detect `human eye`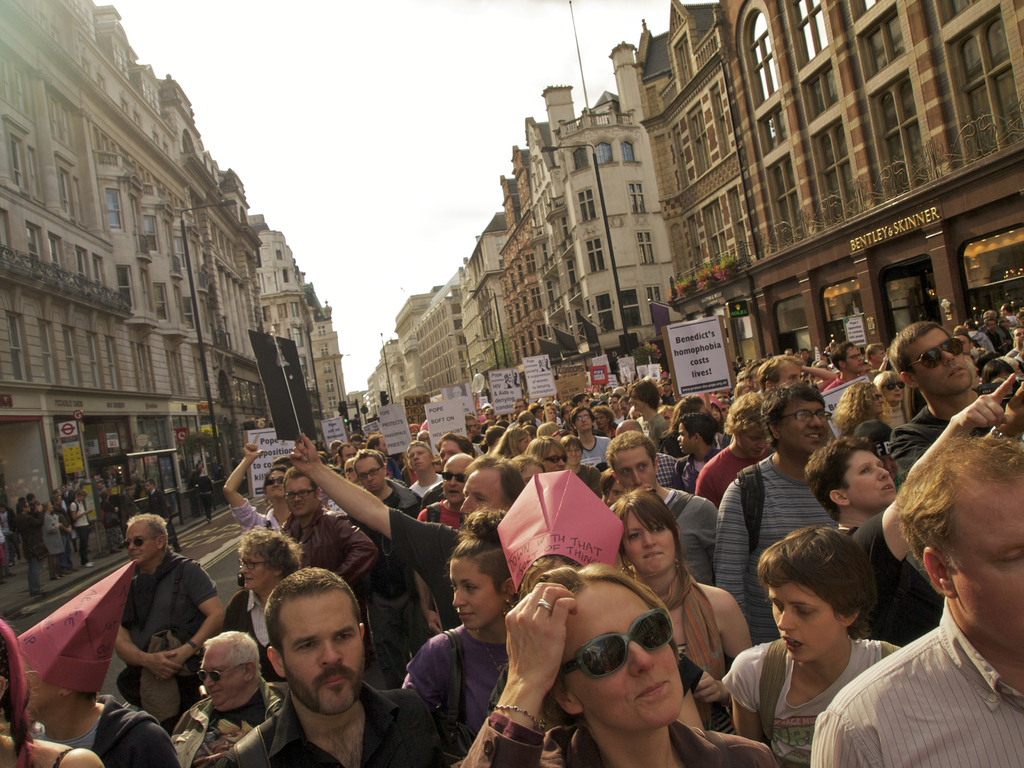
625 529 641 547
